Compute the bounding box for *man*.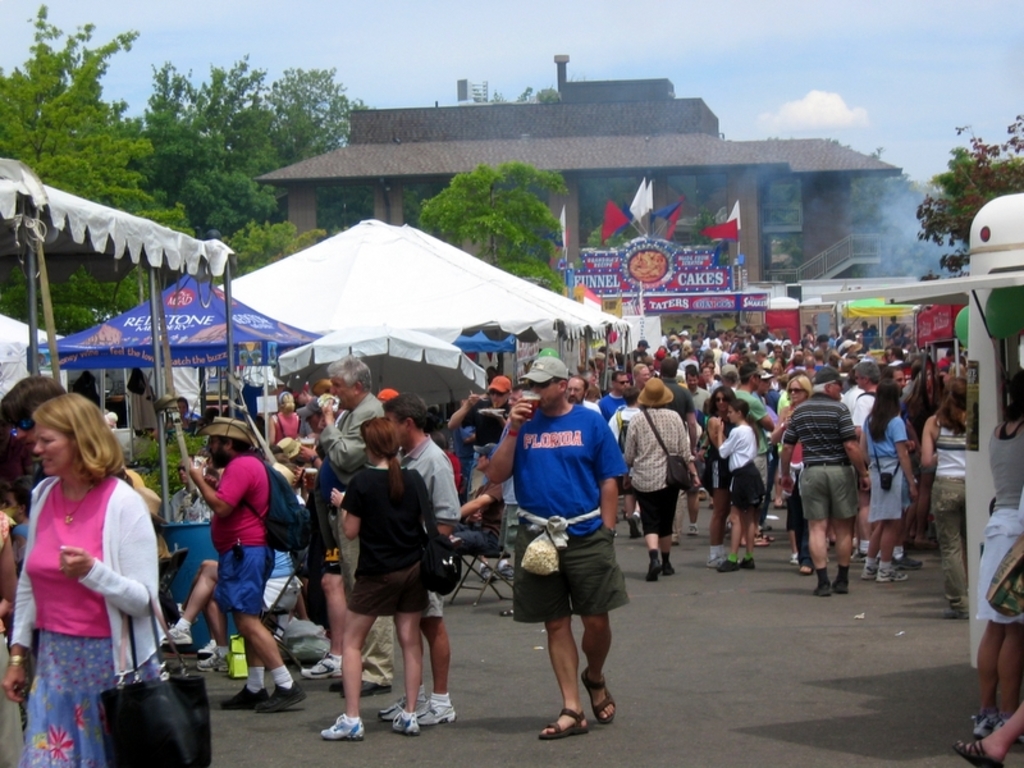
682 365 712 416.
